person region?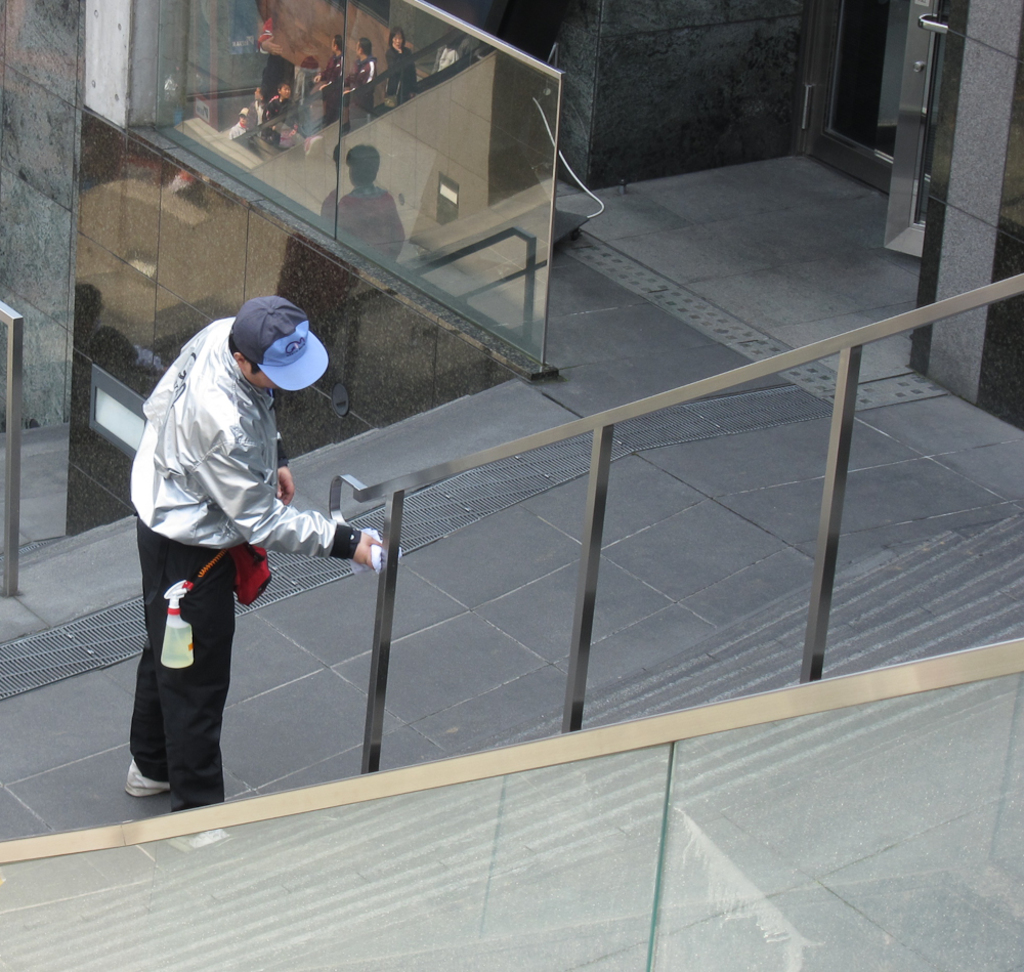
[128, 297, 388, 850]
